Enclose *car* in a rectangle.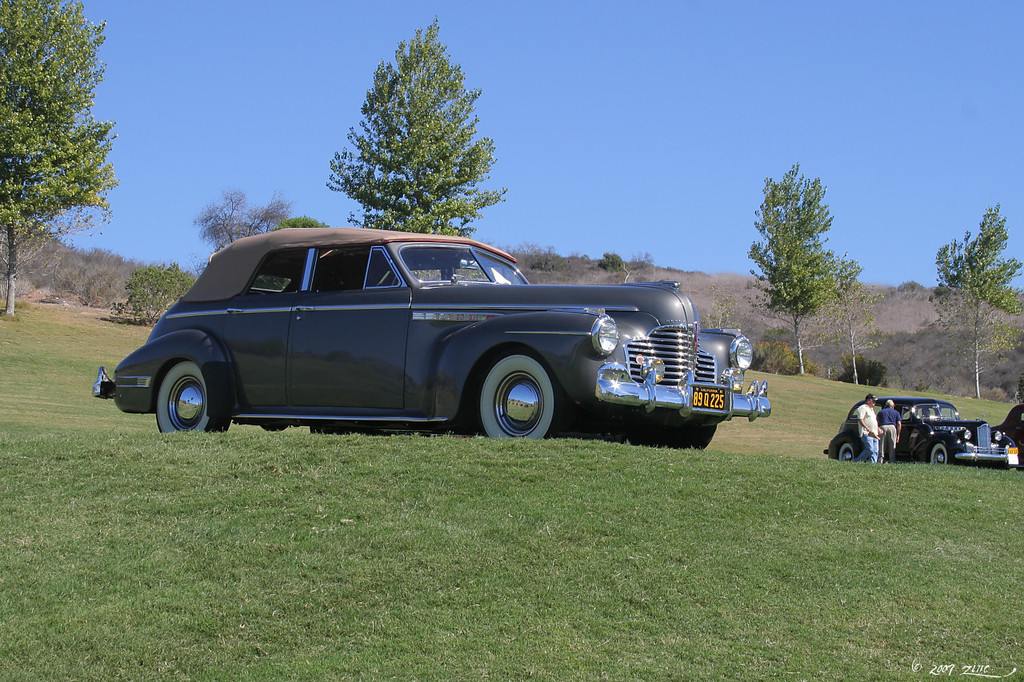
112/225/743/453.
